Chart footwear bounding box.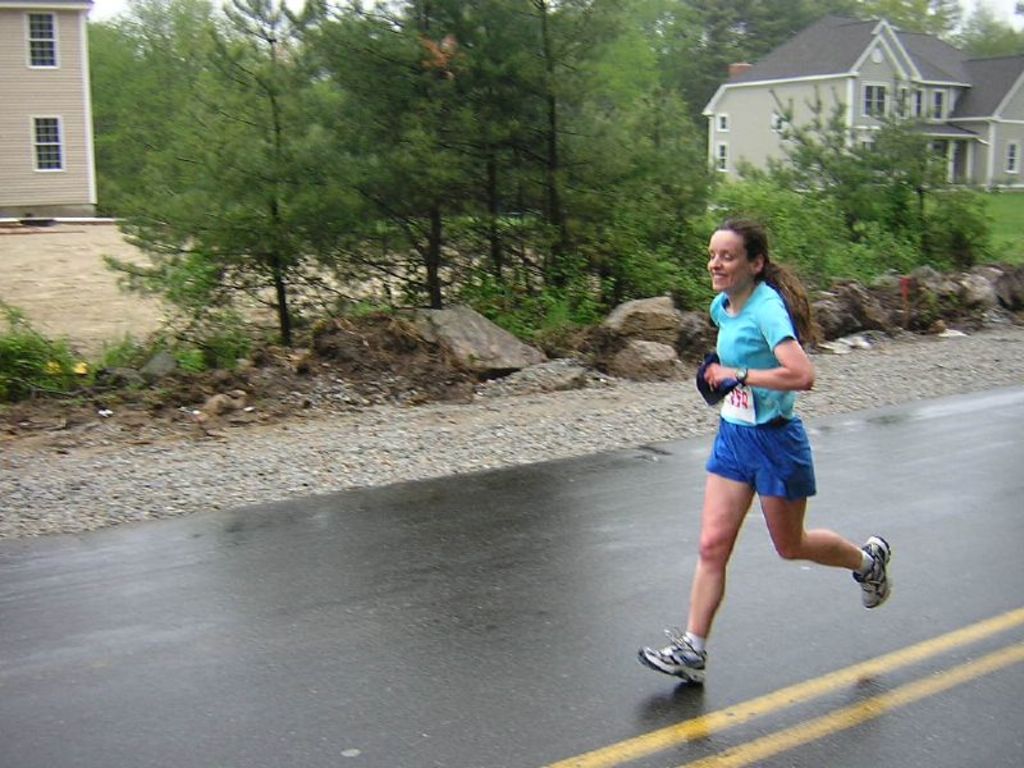
Charted: (856, 531, 897, 611).
